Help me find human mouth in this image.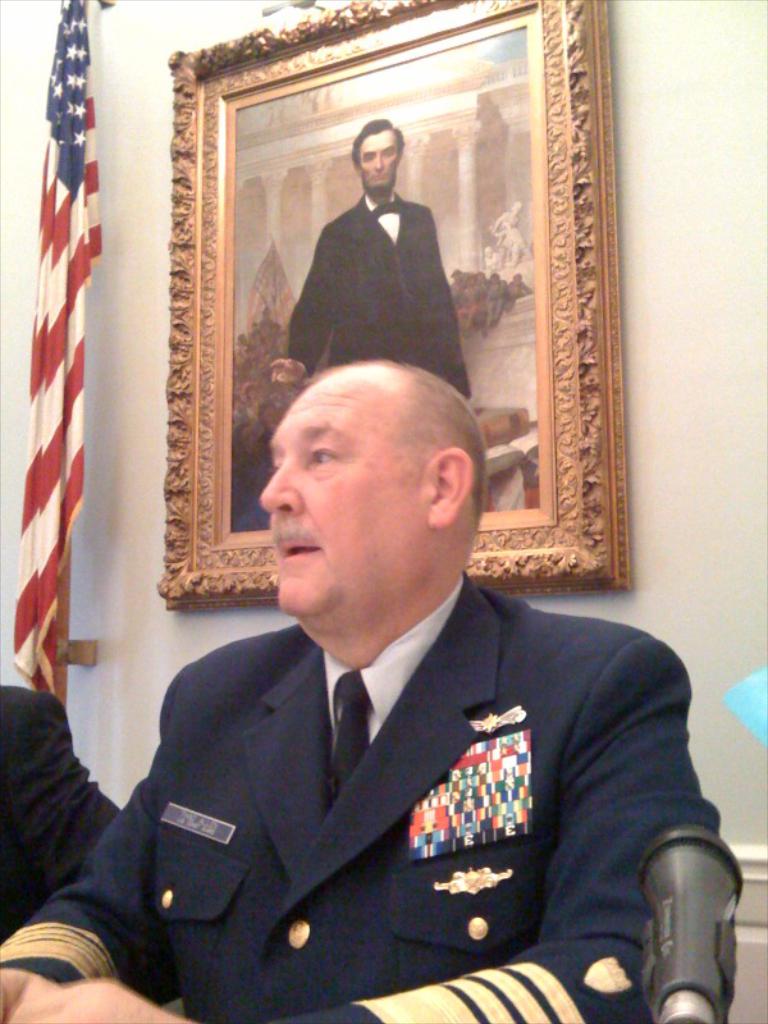
Found it: <region>276, 527, 329, 577</region>.
